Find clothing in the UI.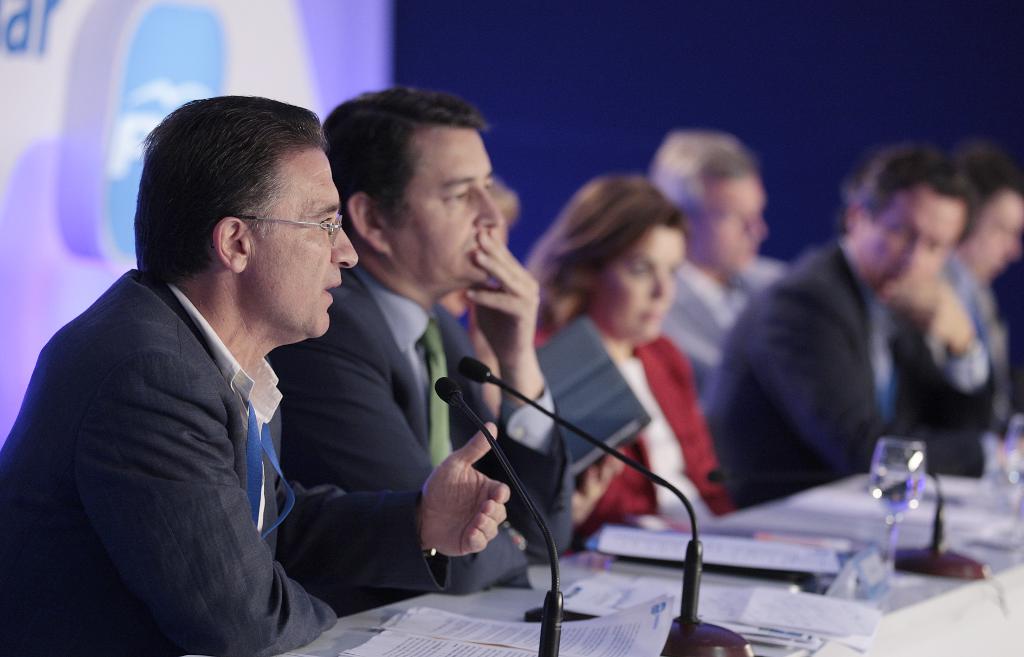
UI element at {"x1": 655, "y1": 265, "x2": 801, "y2": 432}.
